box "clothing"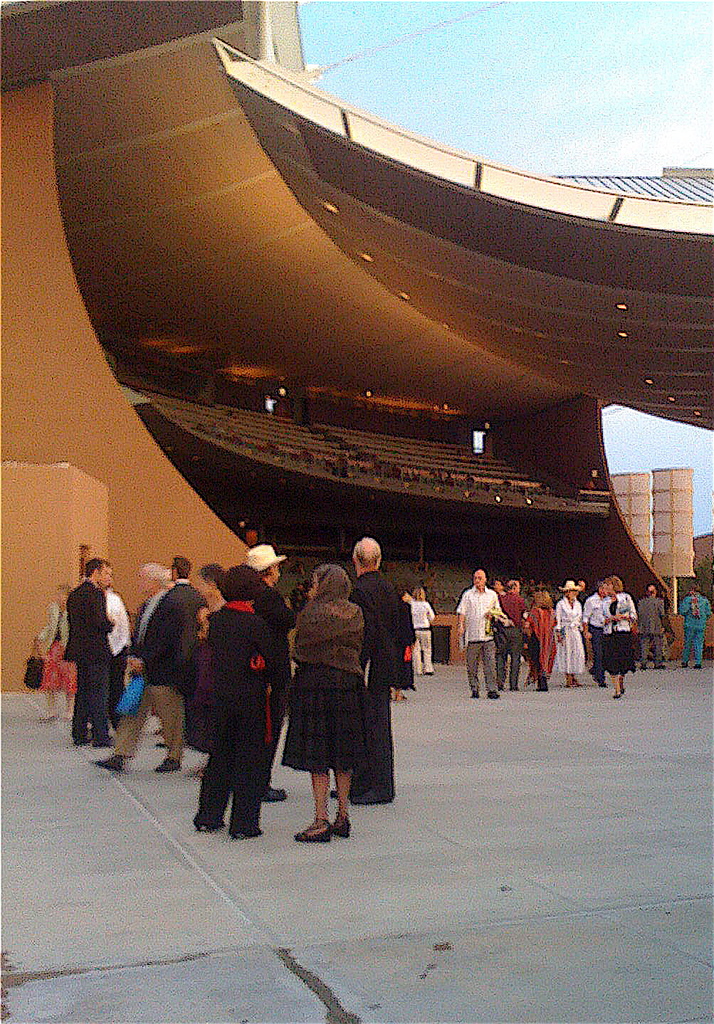
left=530, top=603, right=557, bottom=680
